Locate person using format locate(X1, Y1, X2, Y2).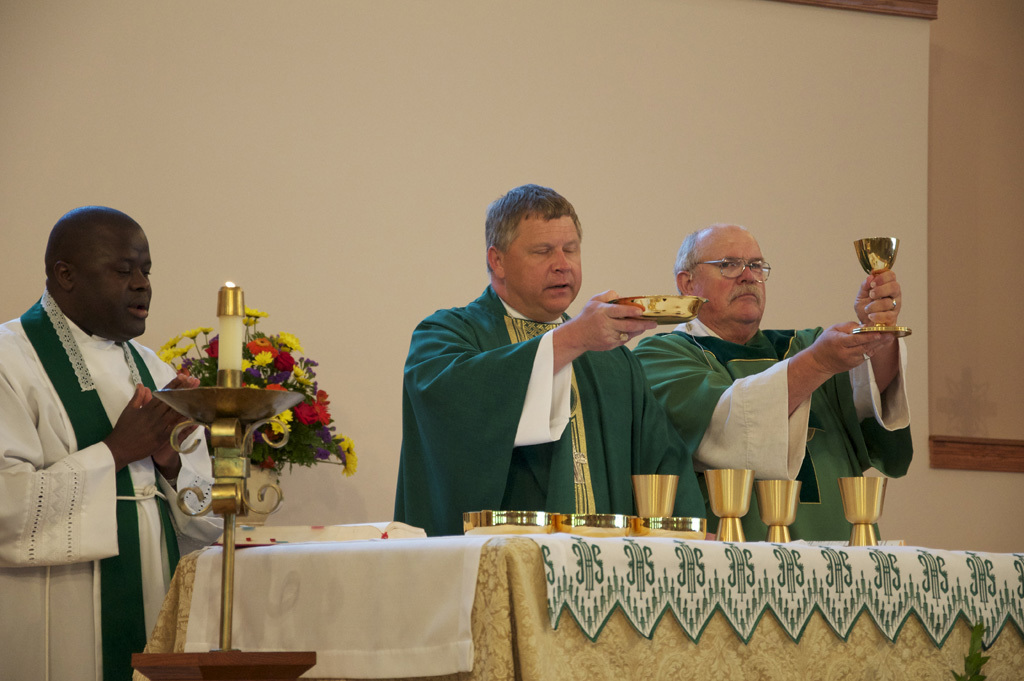
locate(386, 171, 682, 541).
